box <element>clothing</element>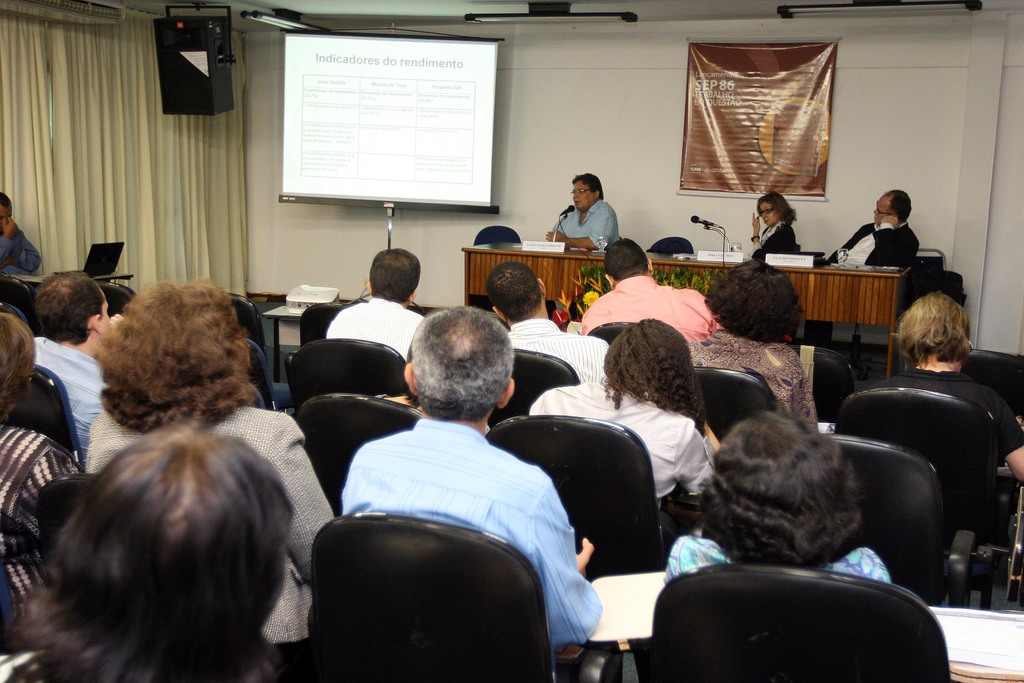
region(2, 217, 54, 284)
